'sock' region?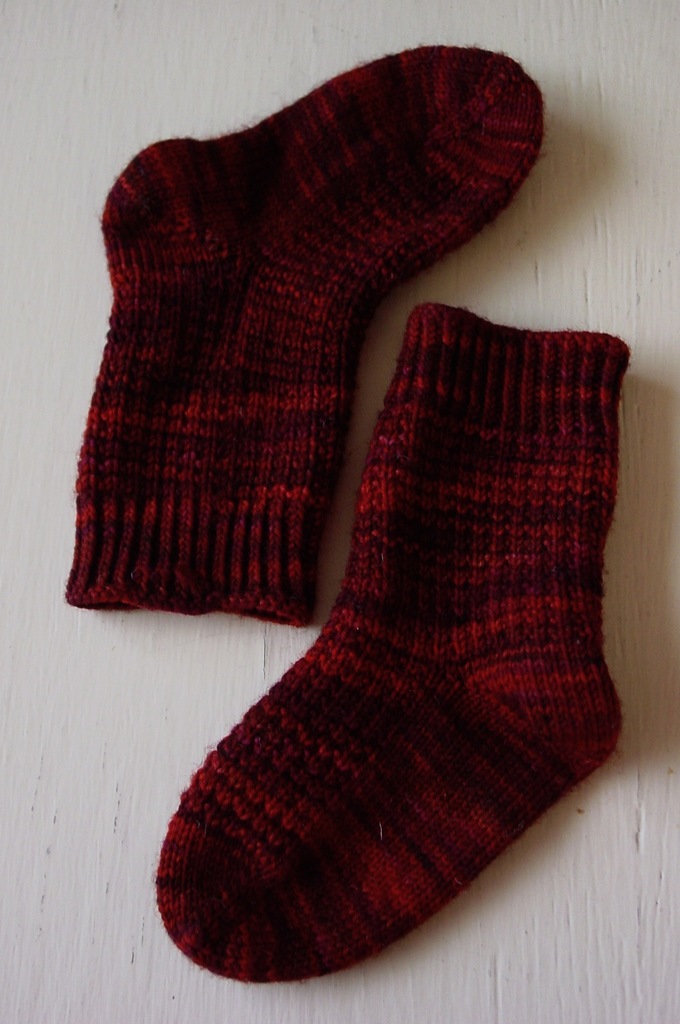
detection(64, 38, 547, 624)
